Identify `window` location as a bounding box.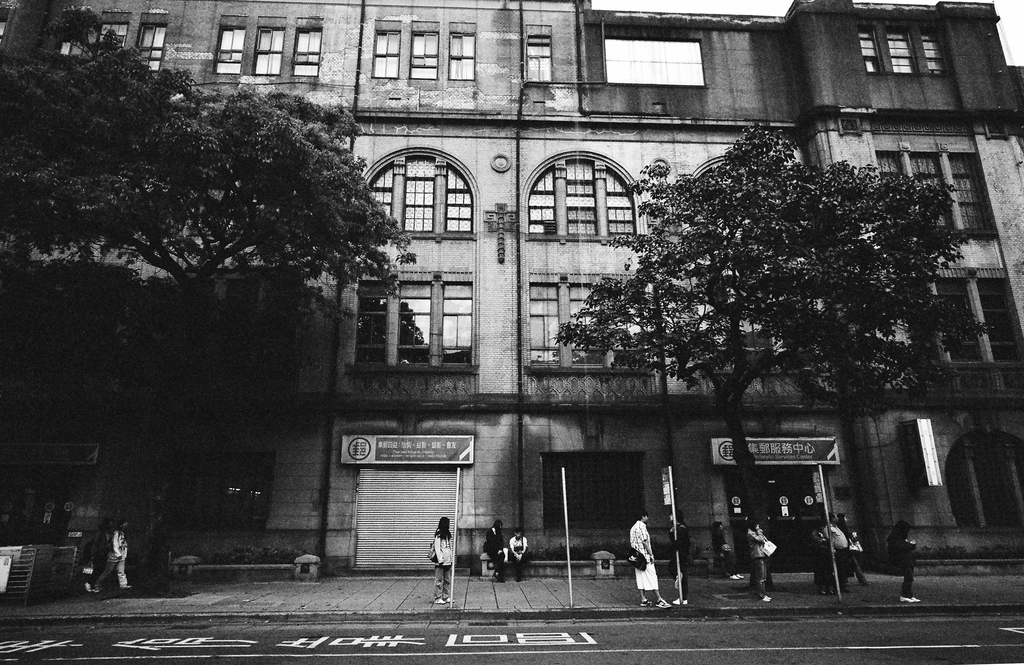
select_region(856, 28, 884, 74).
